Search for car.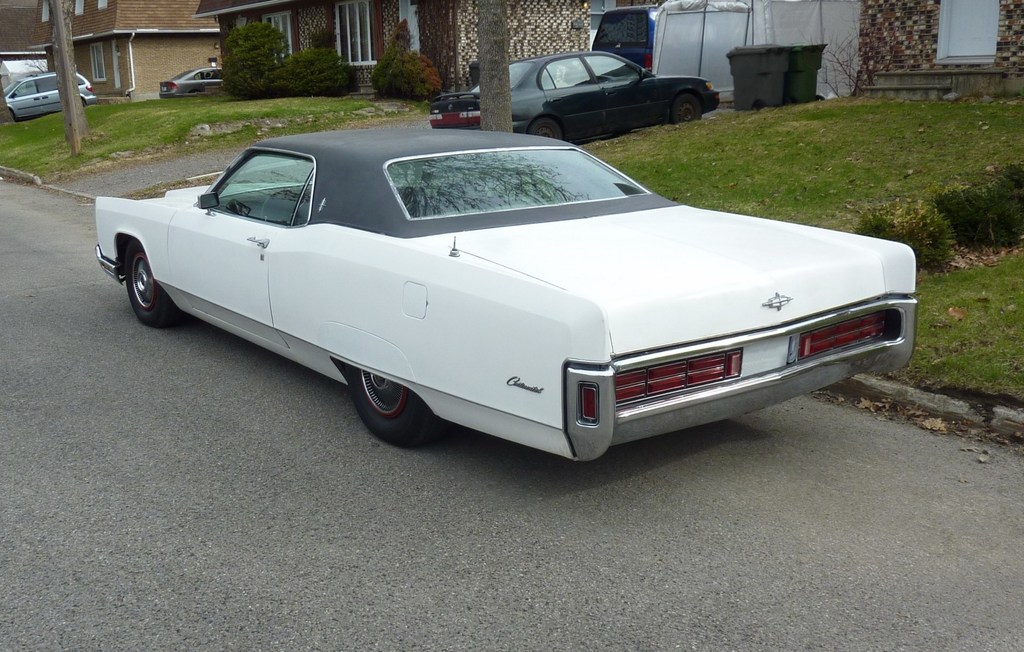
Found at bbox=[7, 69, 98, 120].
